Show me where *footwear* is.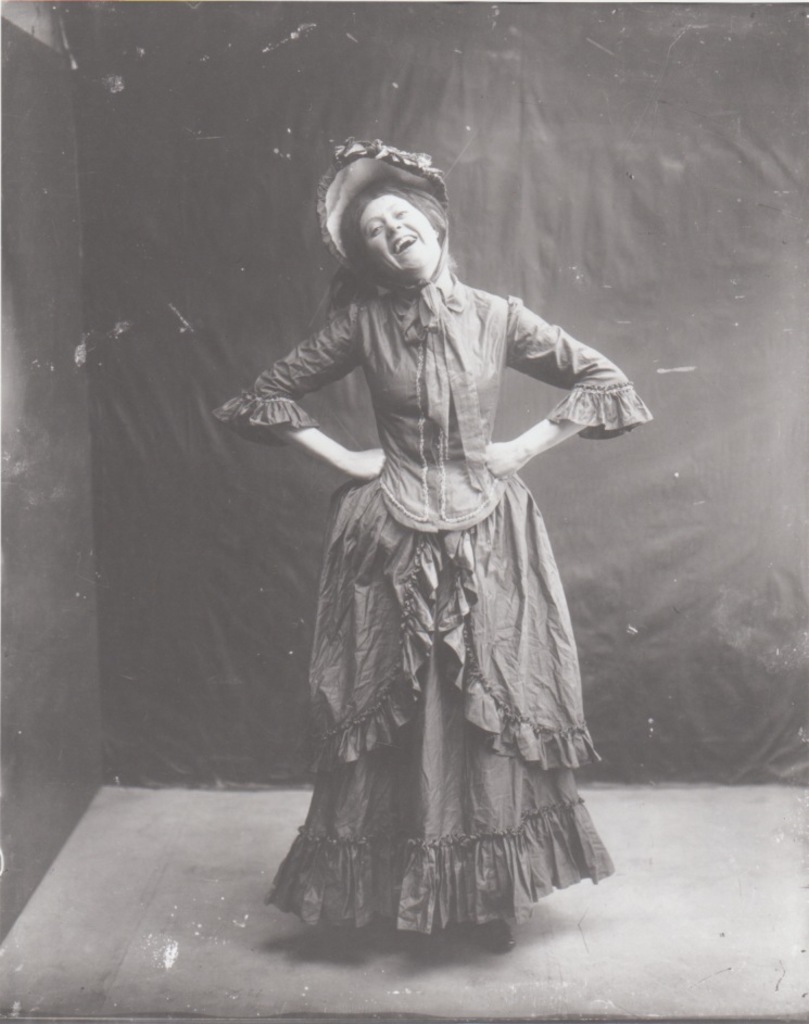
*footwear* is at box=[371, 916, 407, 952].
